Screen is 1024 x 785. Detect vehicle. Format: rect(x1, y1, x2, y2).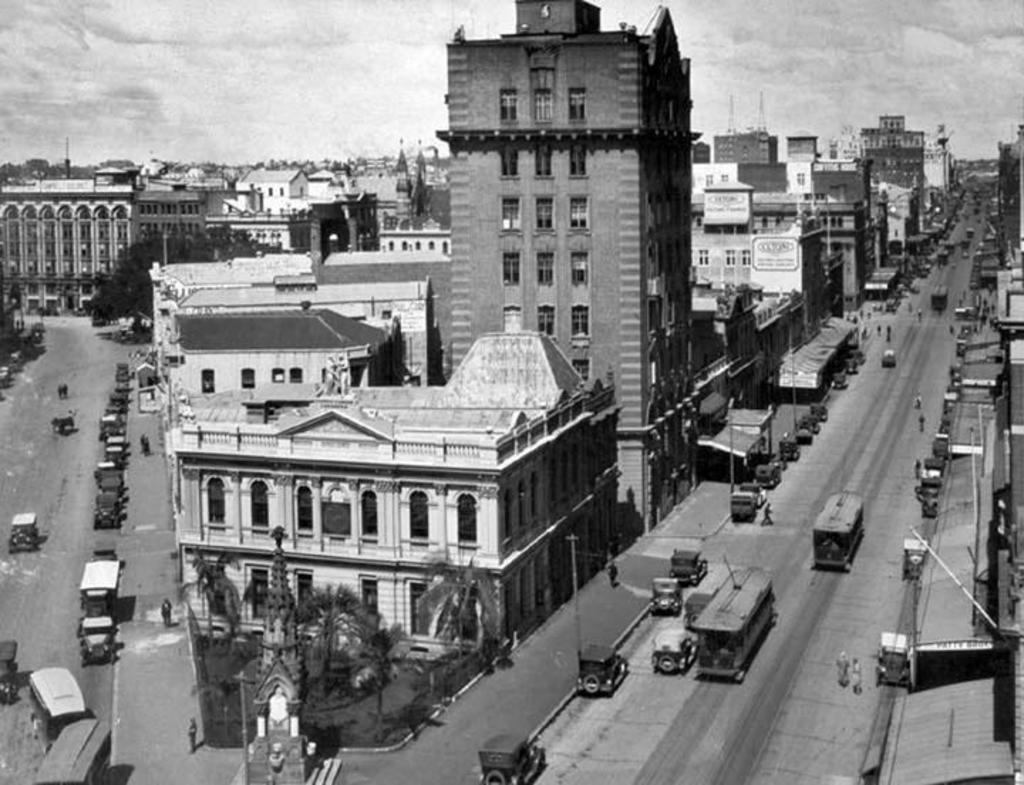
rect(940, 242, 953, 255).
